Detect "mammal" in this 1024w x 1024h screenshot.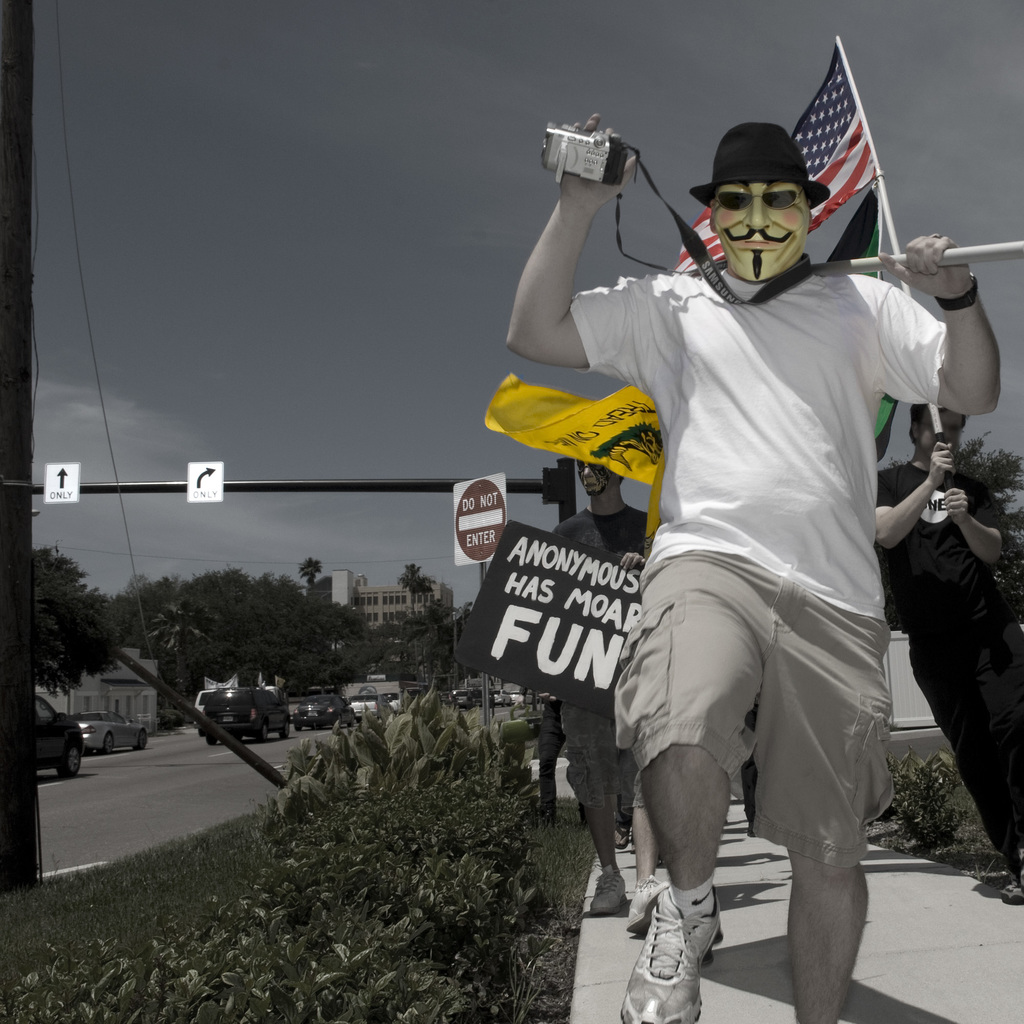
Detection: pyautogui.locateOnScreen(520, 445, 656, 897).
